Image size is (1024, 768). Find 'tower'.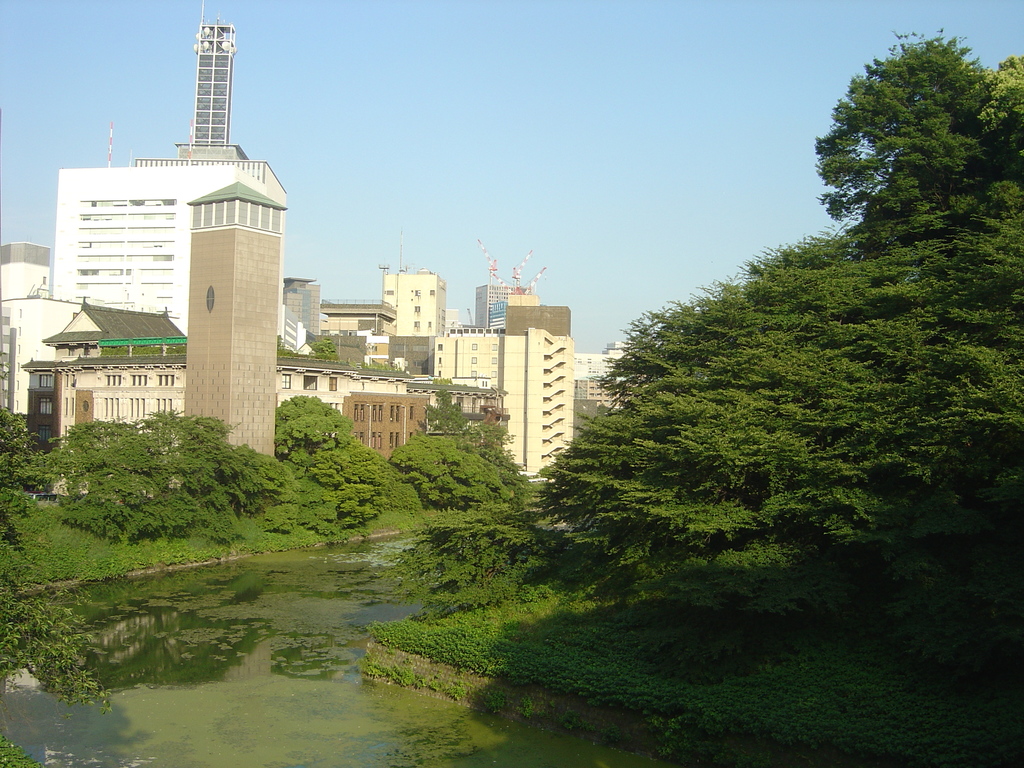
locate(169, 177, 284, 451).
